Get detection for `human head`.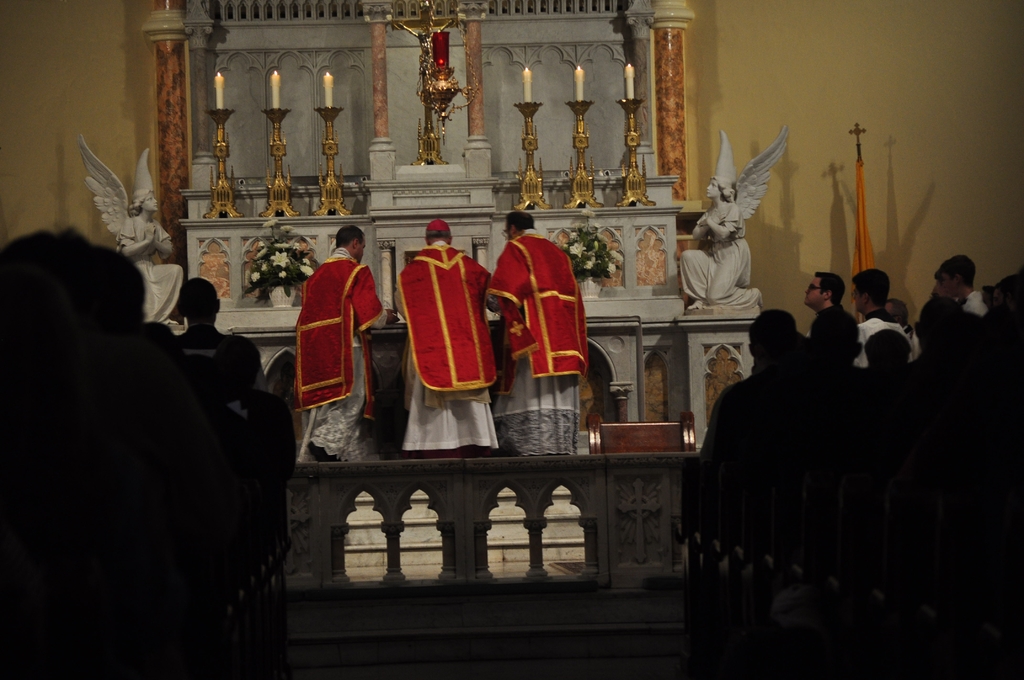
Detection: box=[851, 266, 893, 311].
